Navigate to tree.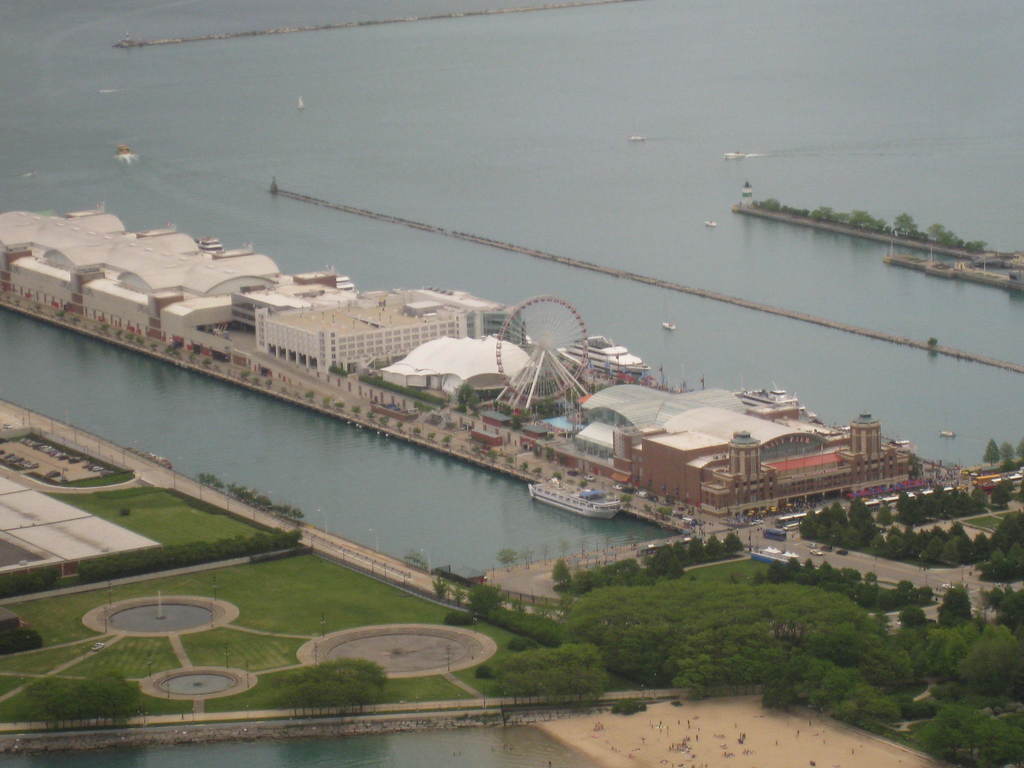
Navigation target: <box>307,389,314,402</box>.
